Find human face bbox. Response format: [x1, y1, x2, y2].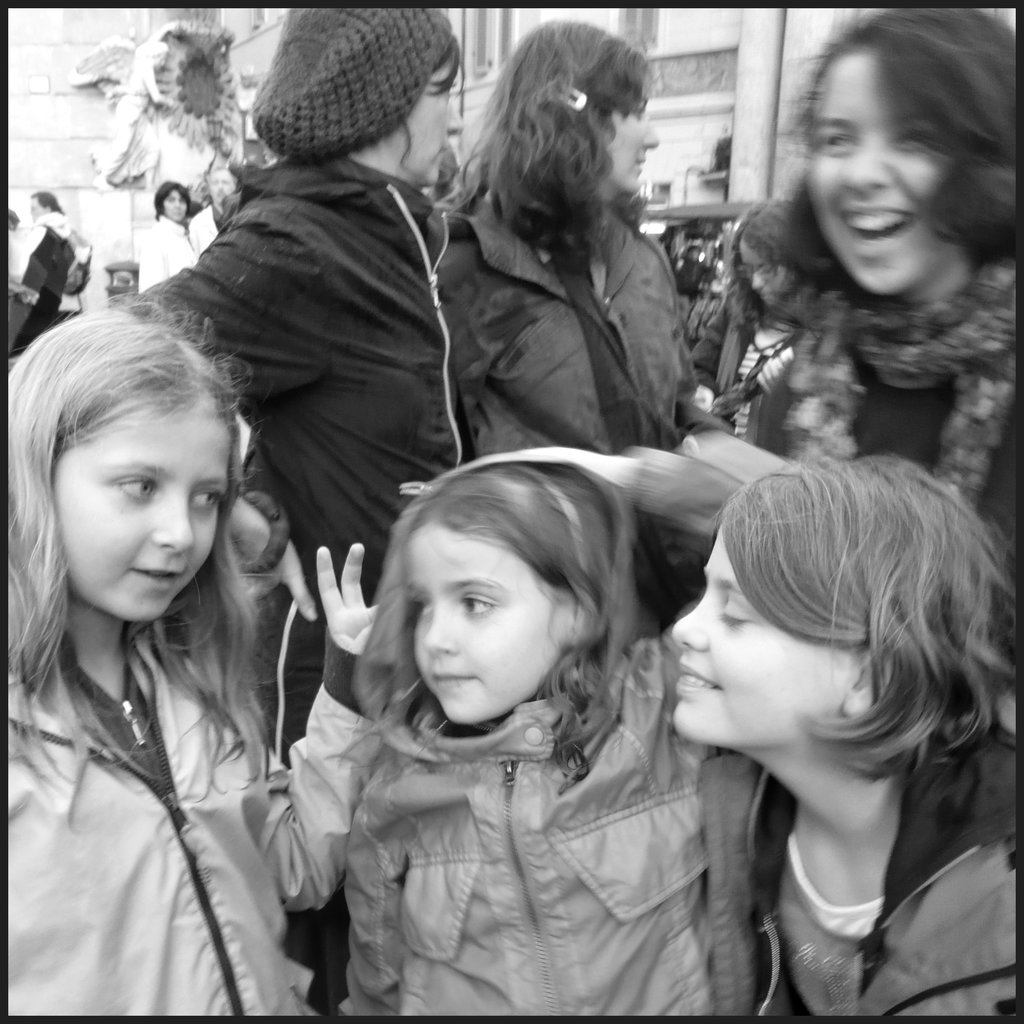
[405, 523, 549, 724].
